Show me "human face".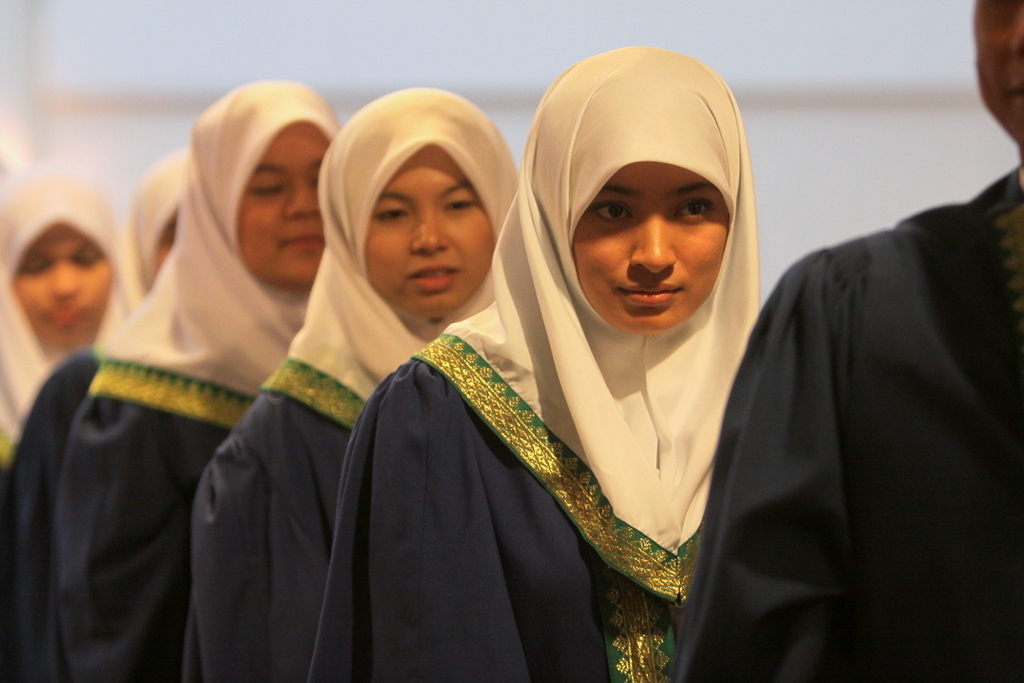
"human face" is here: (left=972, top=0, right=1023, bottom=149).
